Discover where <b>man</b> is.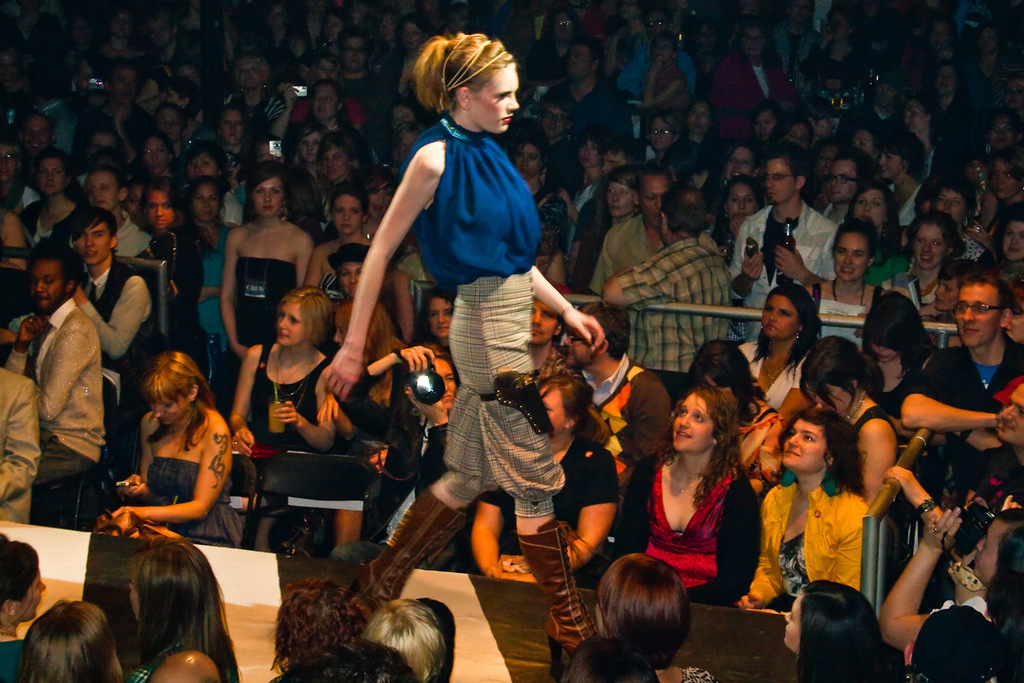
Discovered at crop(733, 144, 843, 347).
